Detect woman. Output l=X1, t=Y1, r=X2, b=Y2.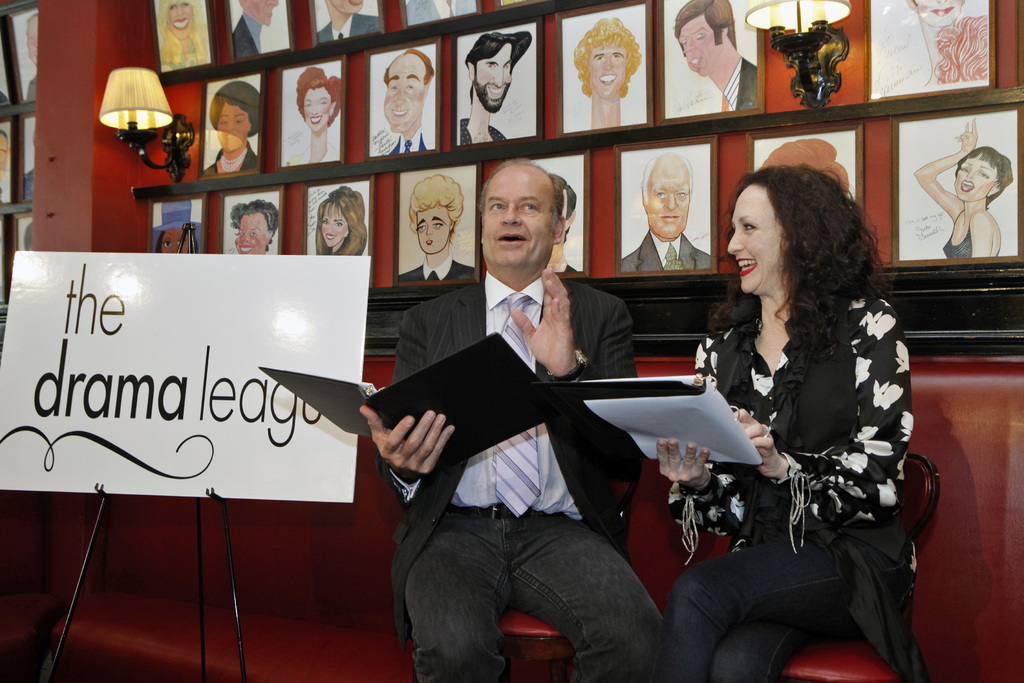
l=230, t=199, r=281, b=253.
